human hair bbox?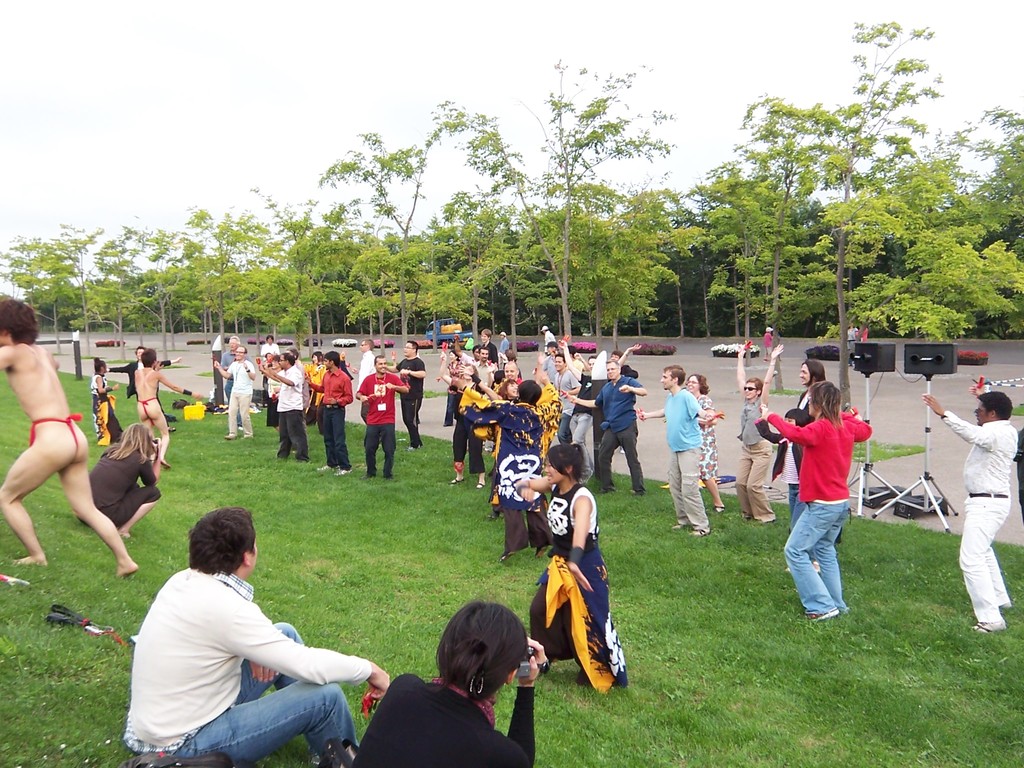
BBox(428, 618, 524, 721)
